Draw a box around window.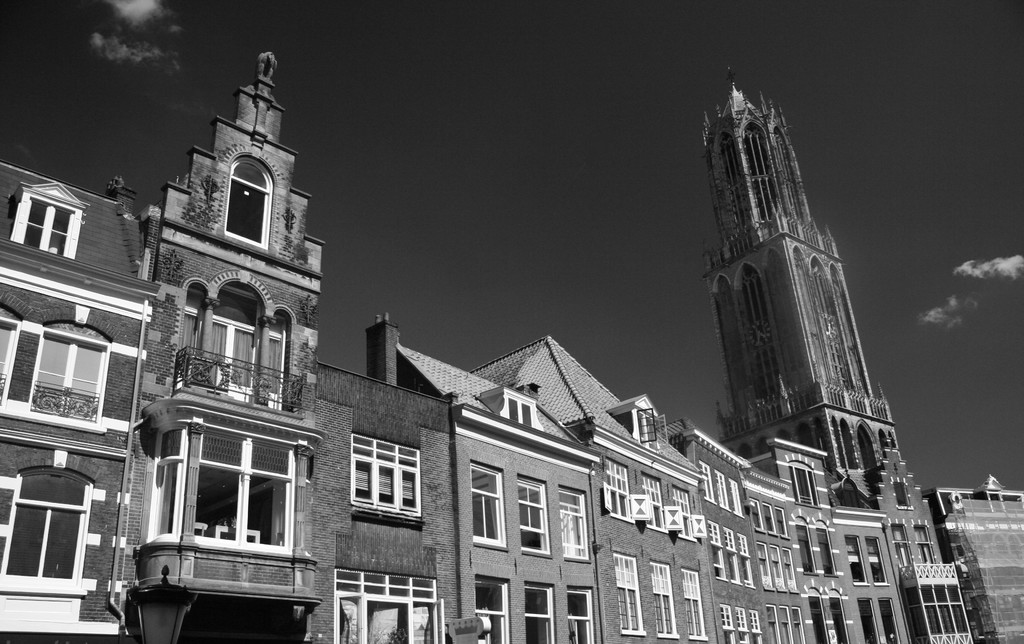
BBox(816, 524, 836, 575).
